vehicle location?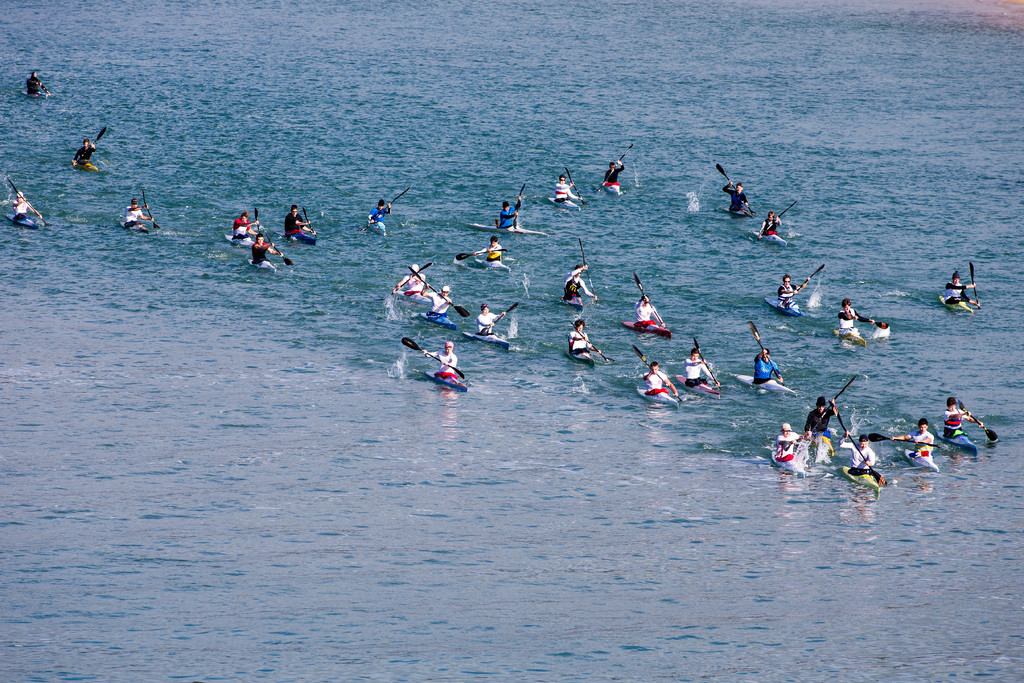
left=543, top=165, right=592, bottom=215
